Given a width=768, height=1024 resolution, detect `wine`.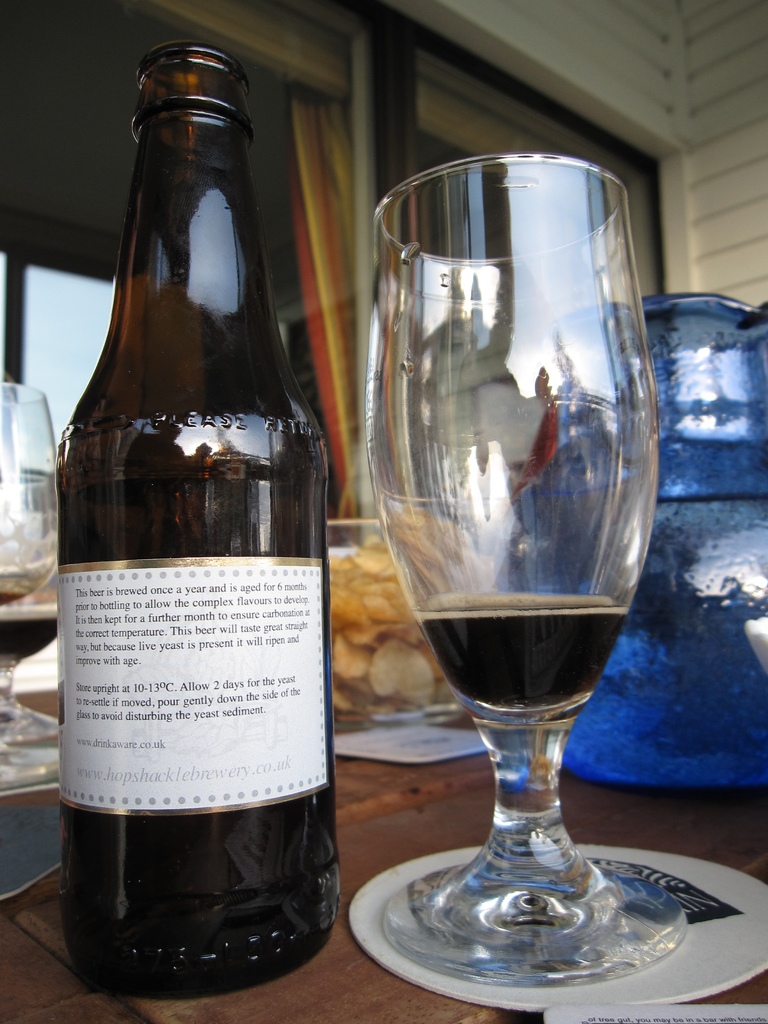
(410, 597, 632, 721).
